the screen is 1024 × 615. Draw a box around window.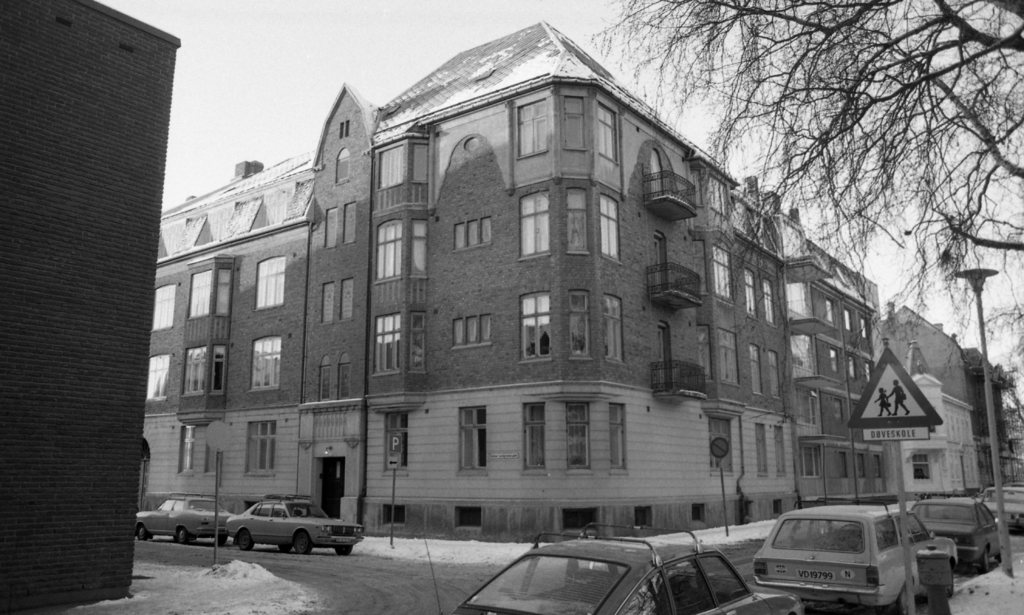
box=[870, 448, 898, 482].
